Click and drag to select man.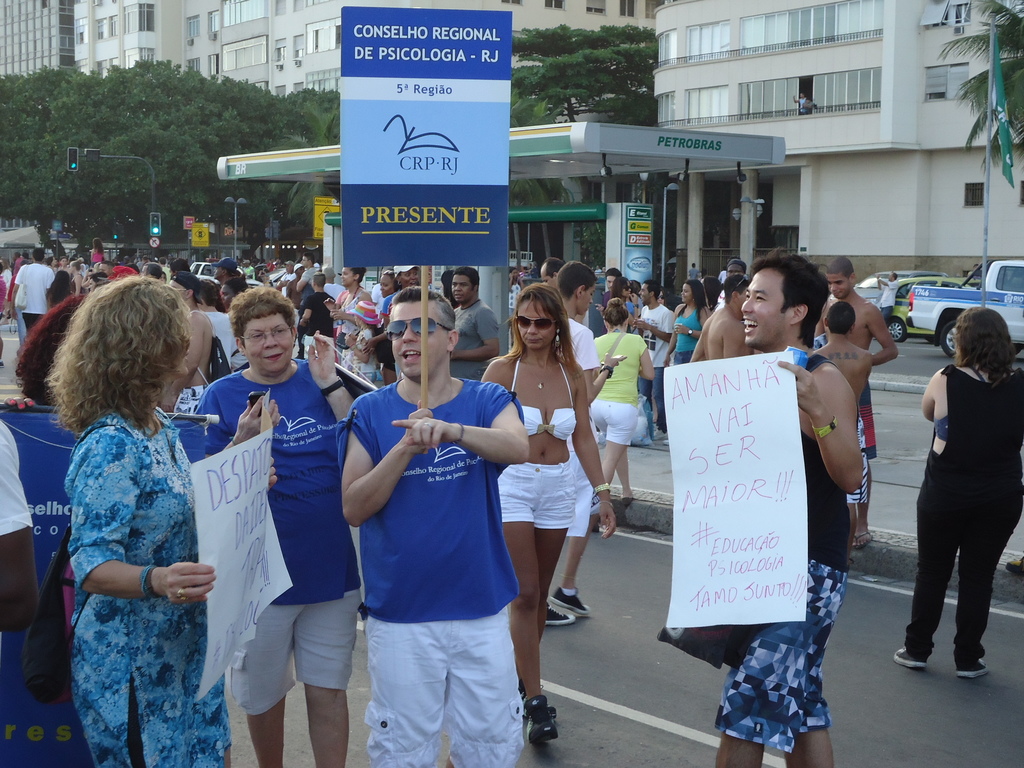
Selection: bbox(535, 257, 567, 289).
